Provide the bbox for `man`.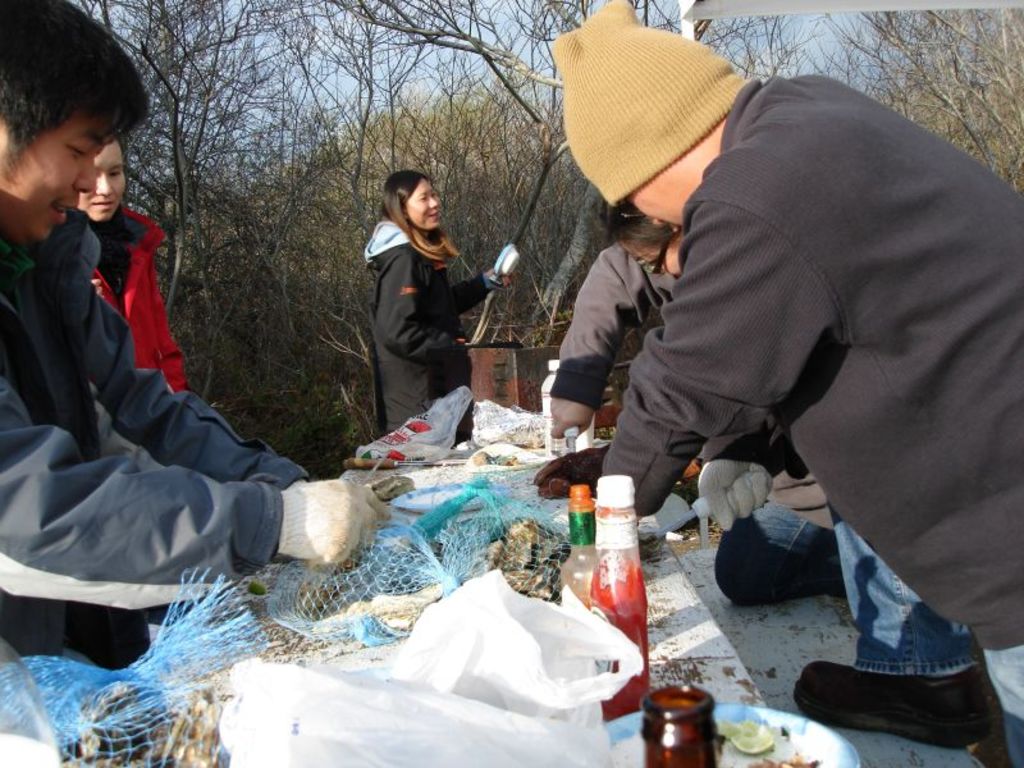
[516, 26, 1018, 687].
